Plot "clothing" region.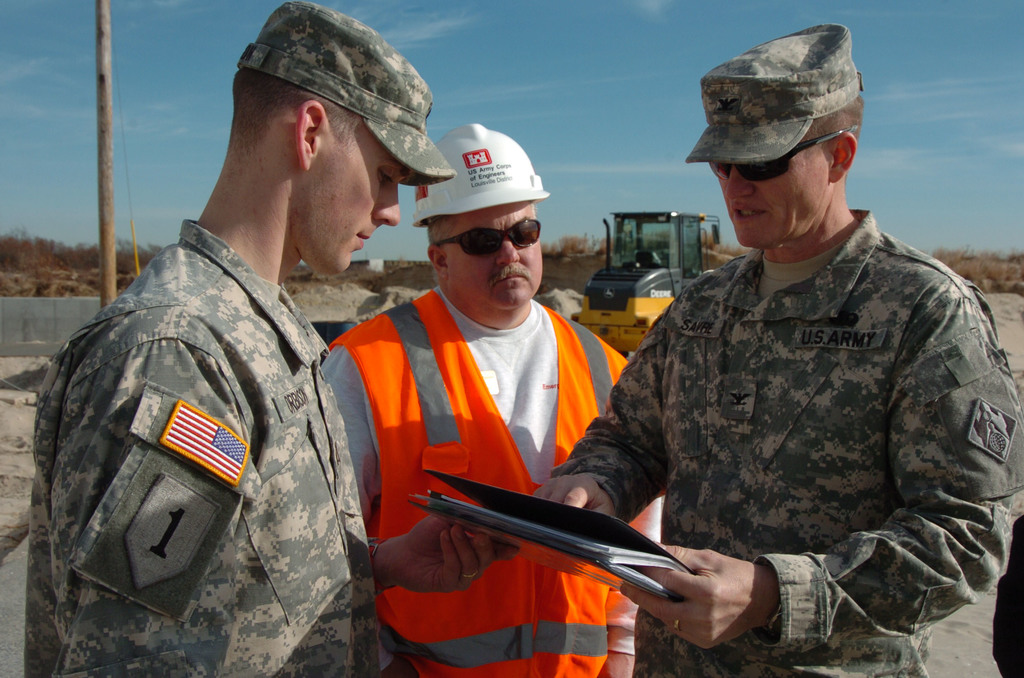
Plotted at box(554, 211, 1023, 677).
